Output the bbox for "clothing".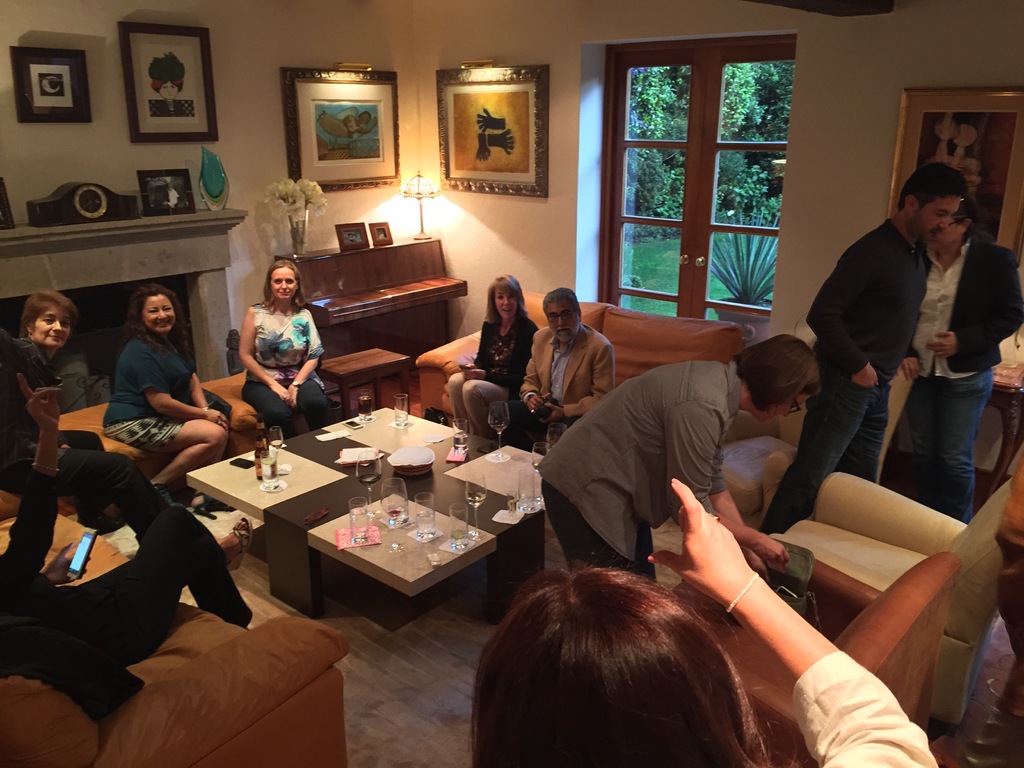
x1=538 y1=358 x2=744 y2=581.
